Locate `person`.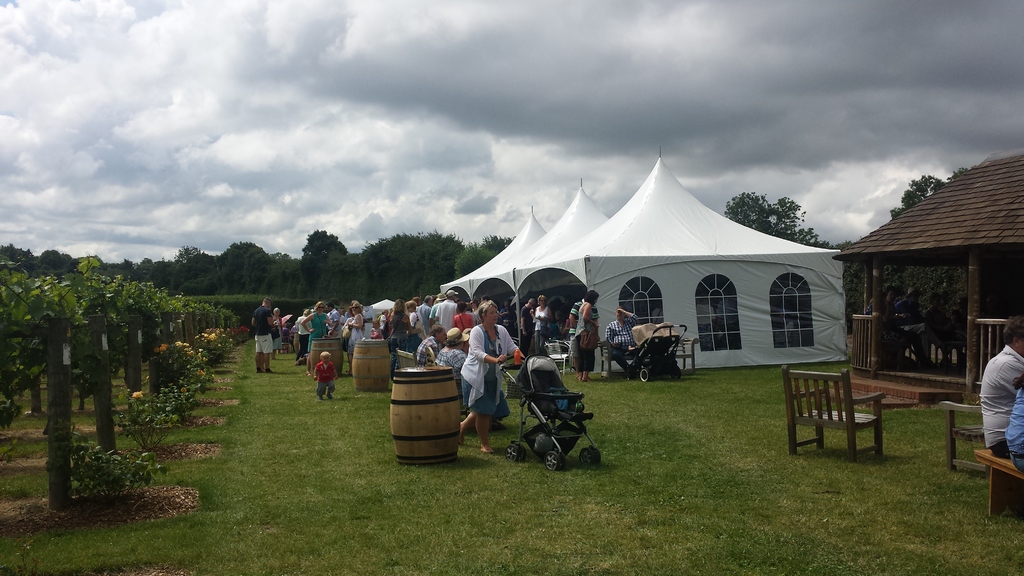
Bounding box: BBox(605, 307, 639, 370).
